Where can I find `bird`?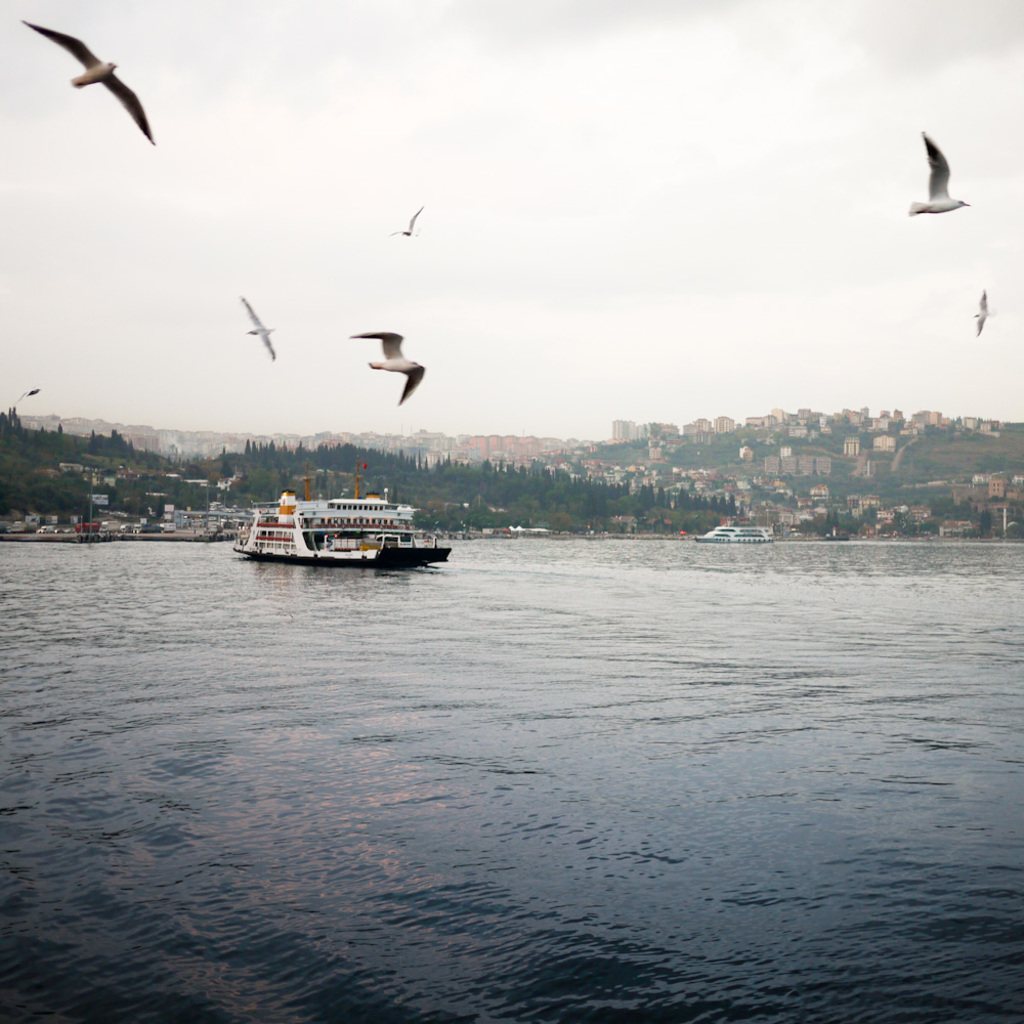
You can find it at [902,129,972,217].
